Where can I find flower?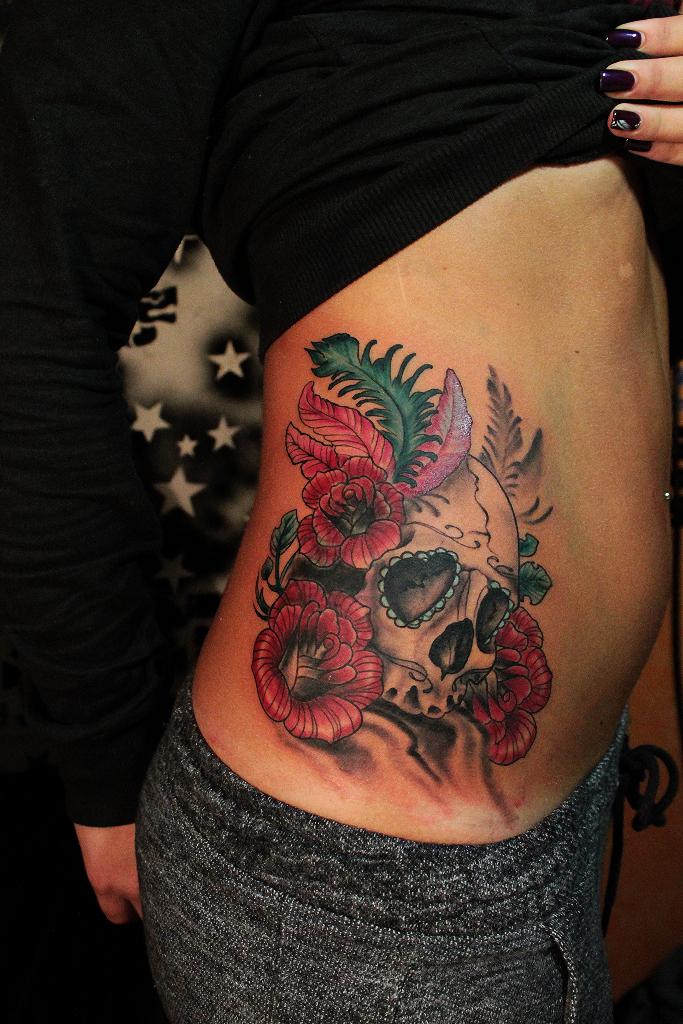
You can find it at (456,668,539,762).
